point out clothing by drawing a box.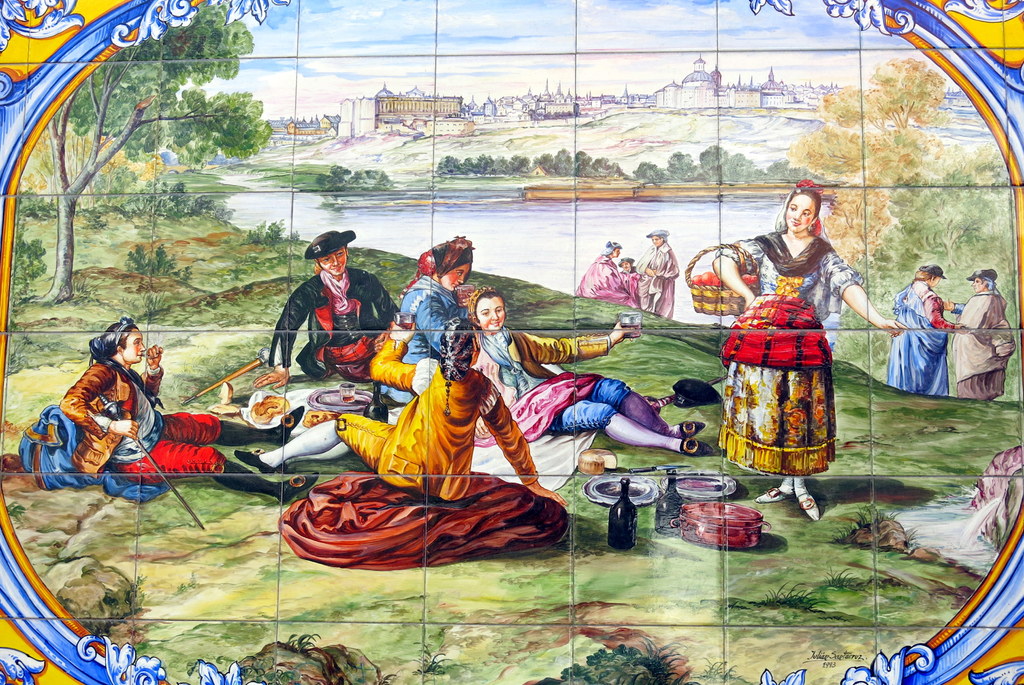
bbox=[470, 326, 661, 436].
